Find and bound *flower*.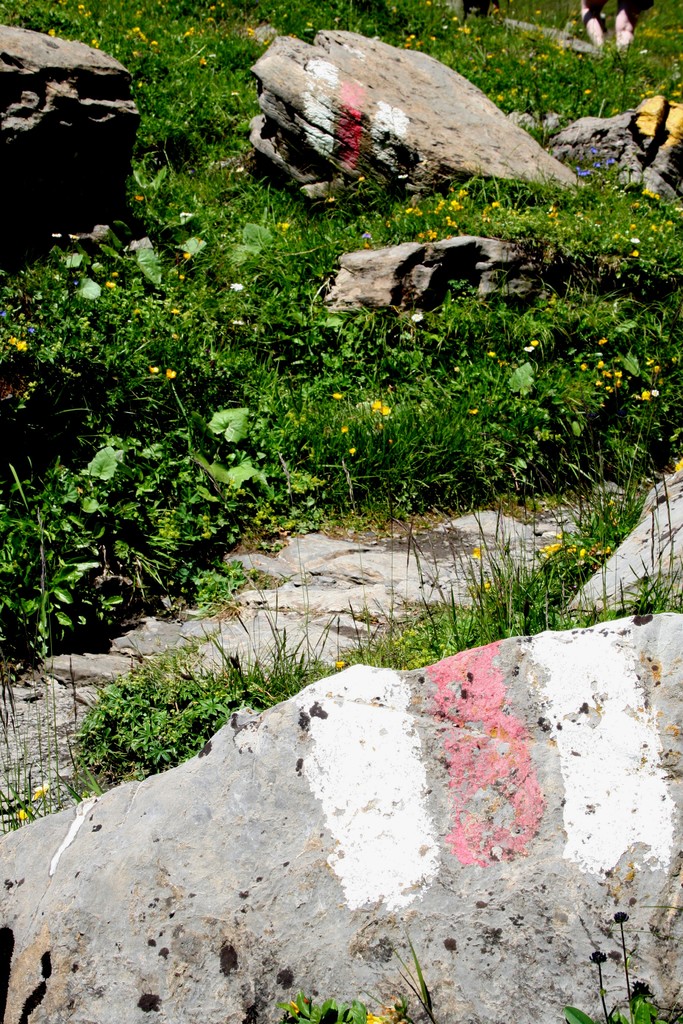
Bound: {"x1": 165, "y1": 369, "x2": 179, "y2": 379}.
